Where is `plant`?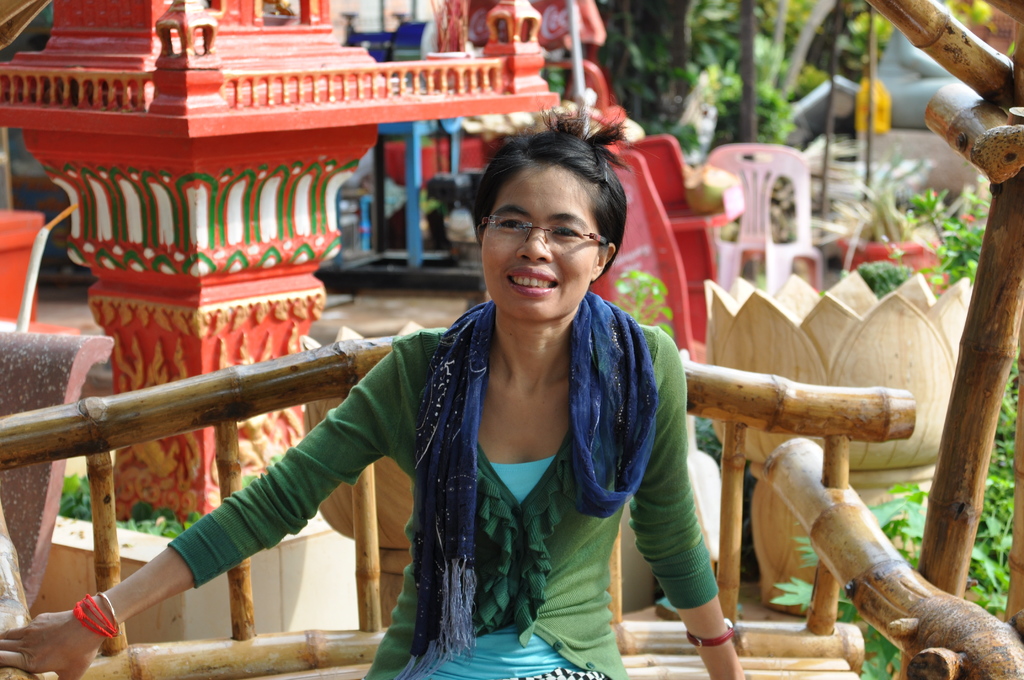
[616,273,673,333].
